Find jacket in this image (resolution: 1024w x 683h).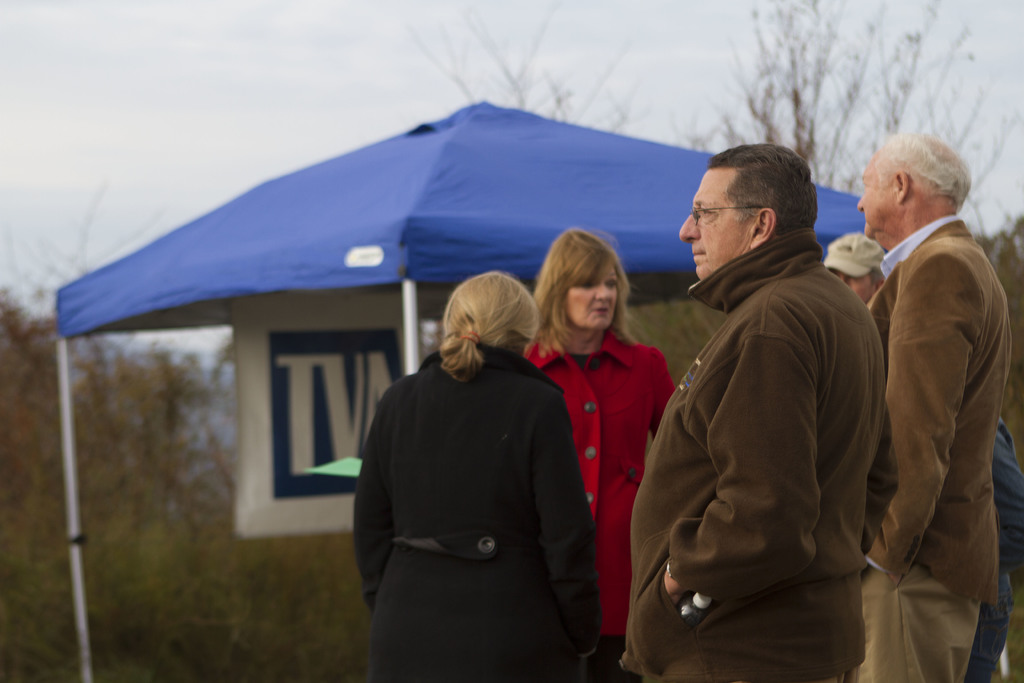
(614,227,896,682).
